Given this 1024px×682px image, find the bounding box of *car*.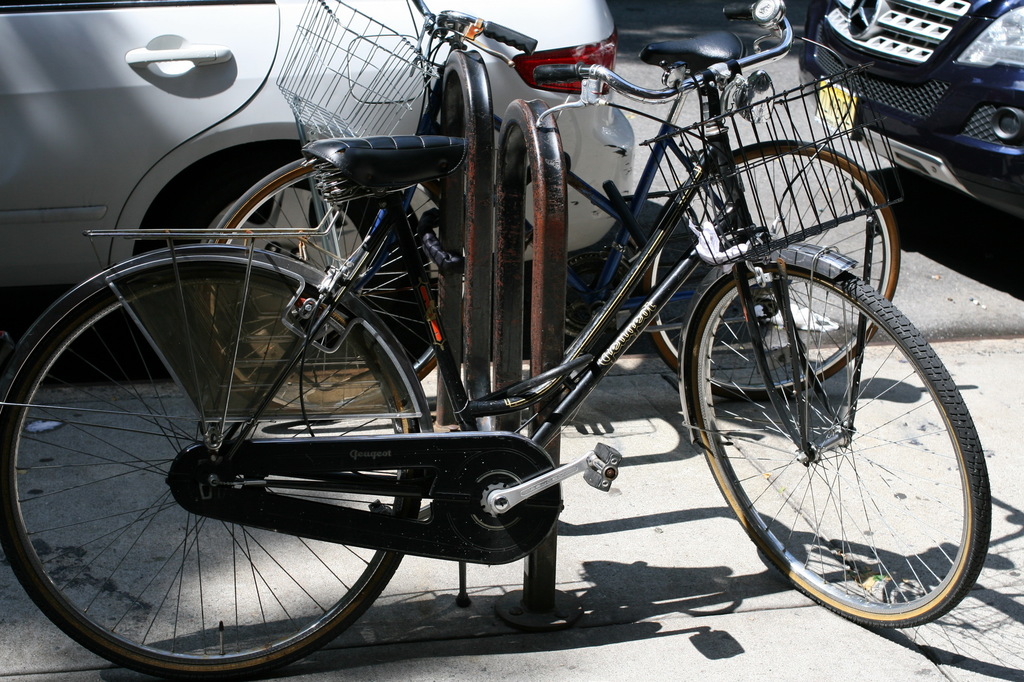
box=[812, 6, 1014, 191].
